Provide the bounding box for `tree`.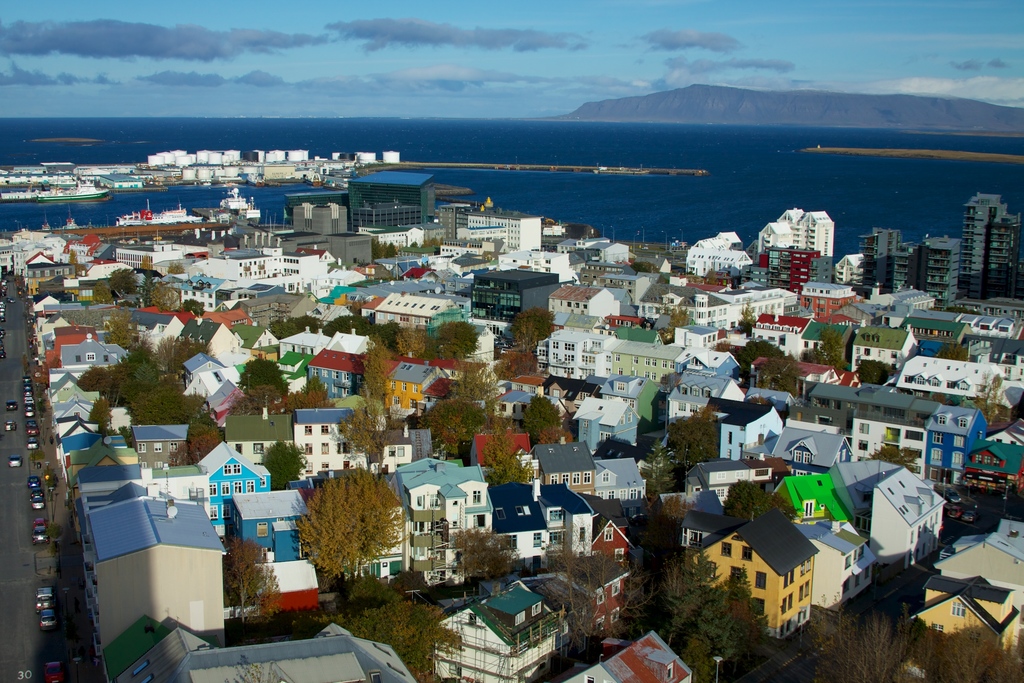
crop(548, 534, 637, 645).
